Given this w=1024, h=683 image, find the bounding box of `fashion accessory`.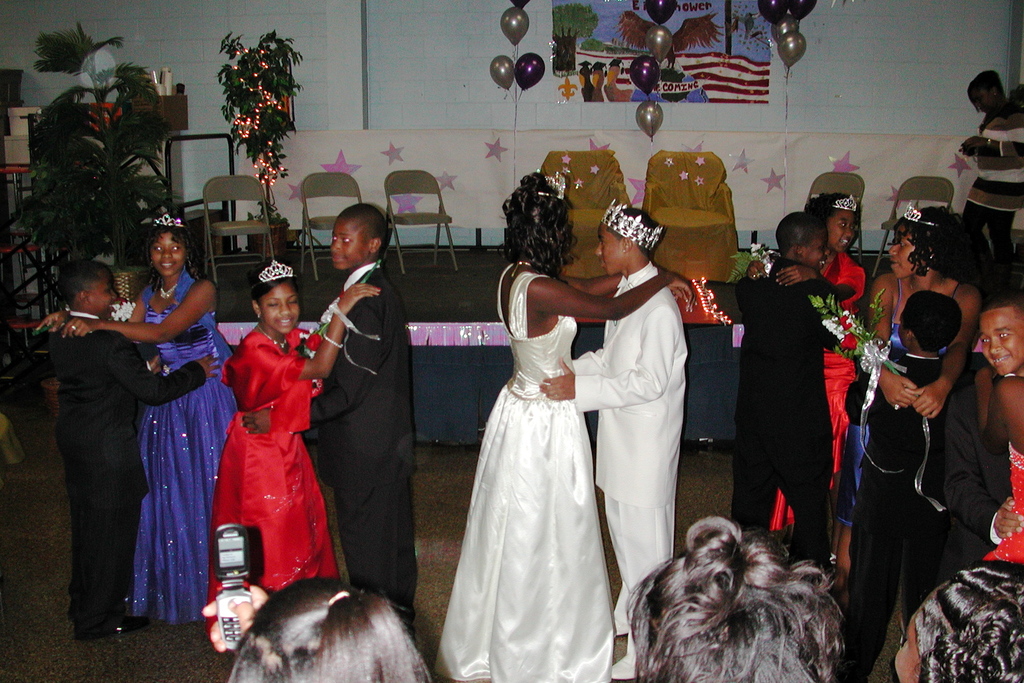
box(329, 295, 380, 338).
